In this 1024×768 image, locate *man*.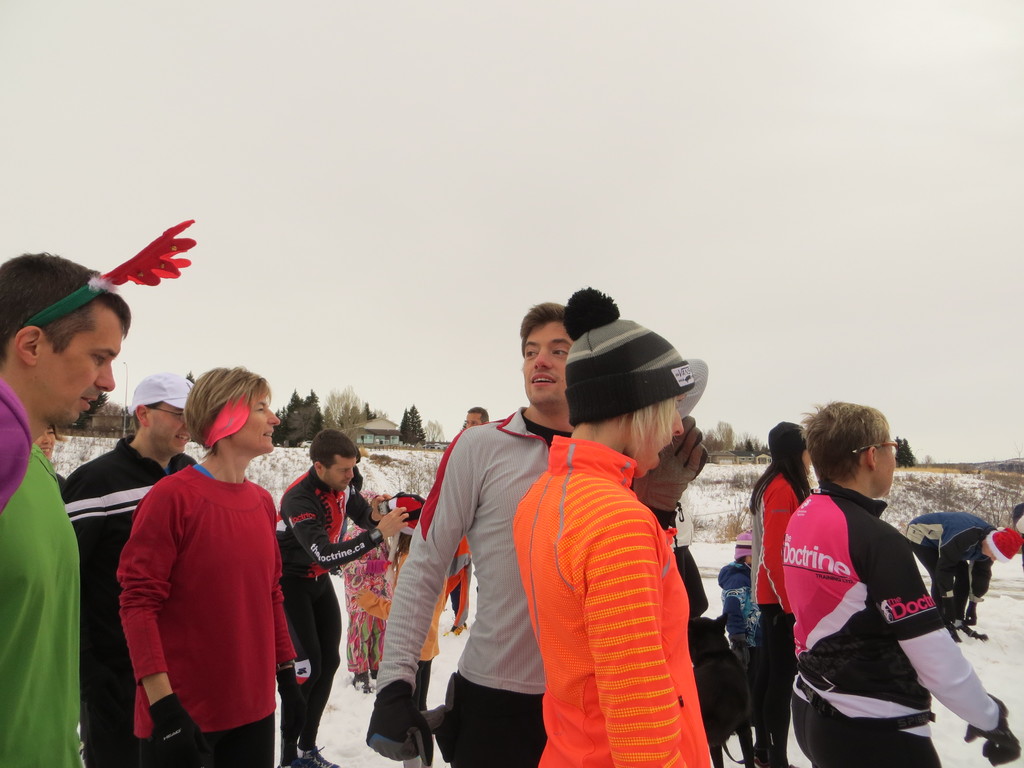
Bounding box: BBox(0, 242, 198, 767).
